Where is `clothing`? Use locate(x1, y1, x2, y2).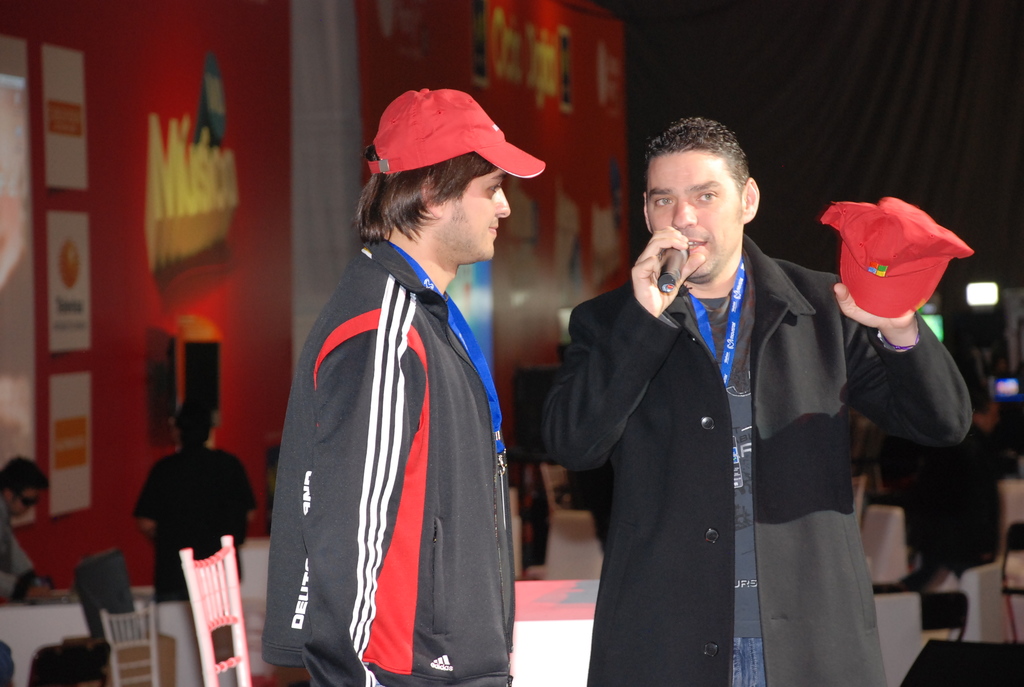
locate(266, 239, 523, 686).
